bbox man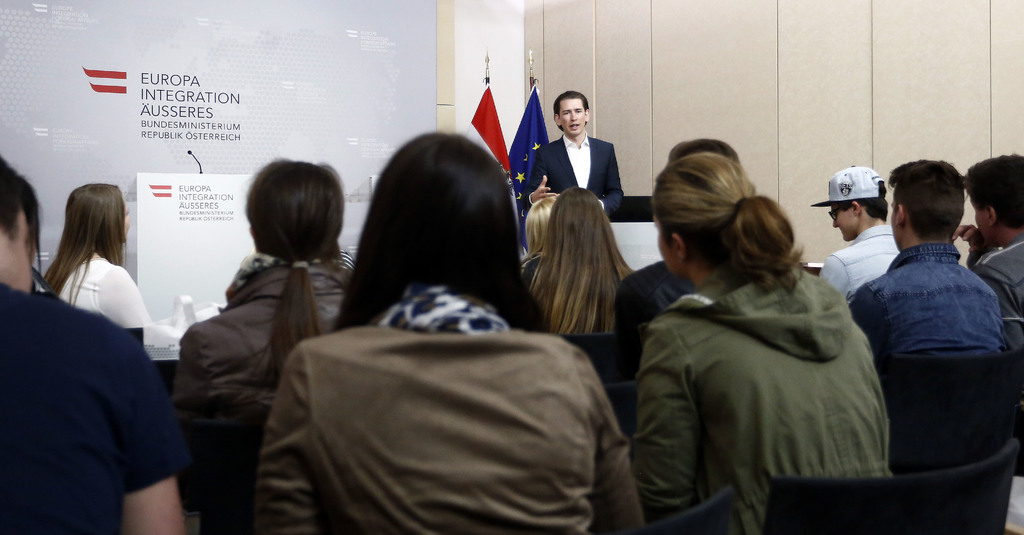
bbox=[529, 99, 630, 210]
